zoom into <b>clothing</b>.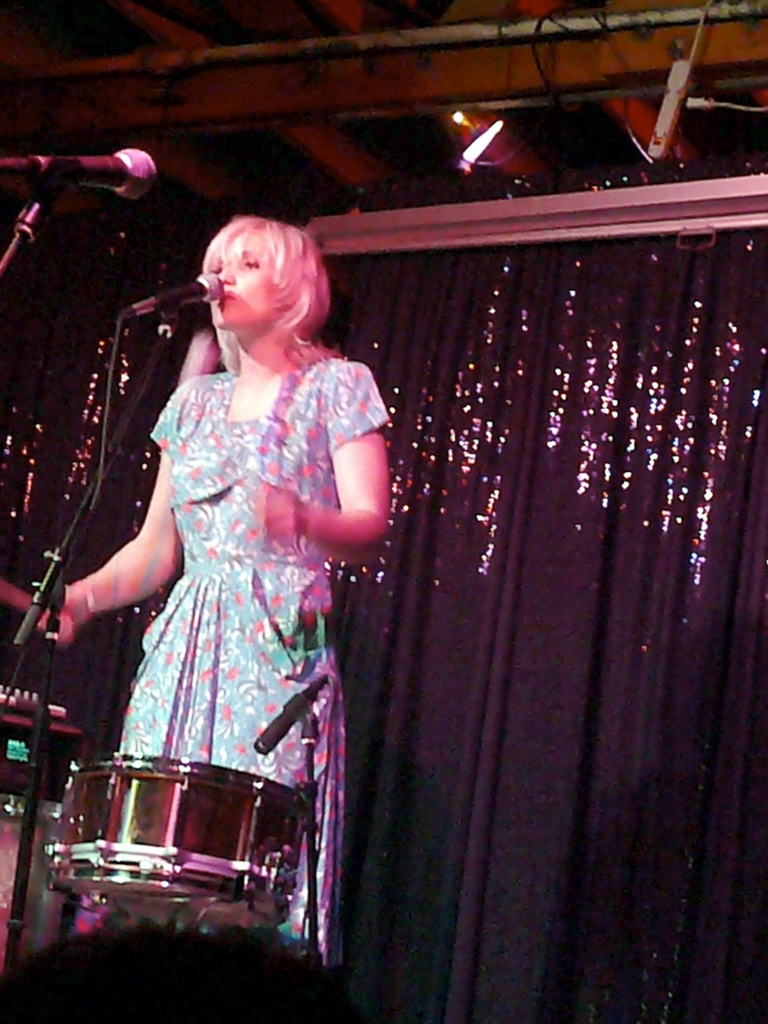
Zoom target: [85,327,375,842].
